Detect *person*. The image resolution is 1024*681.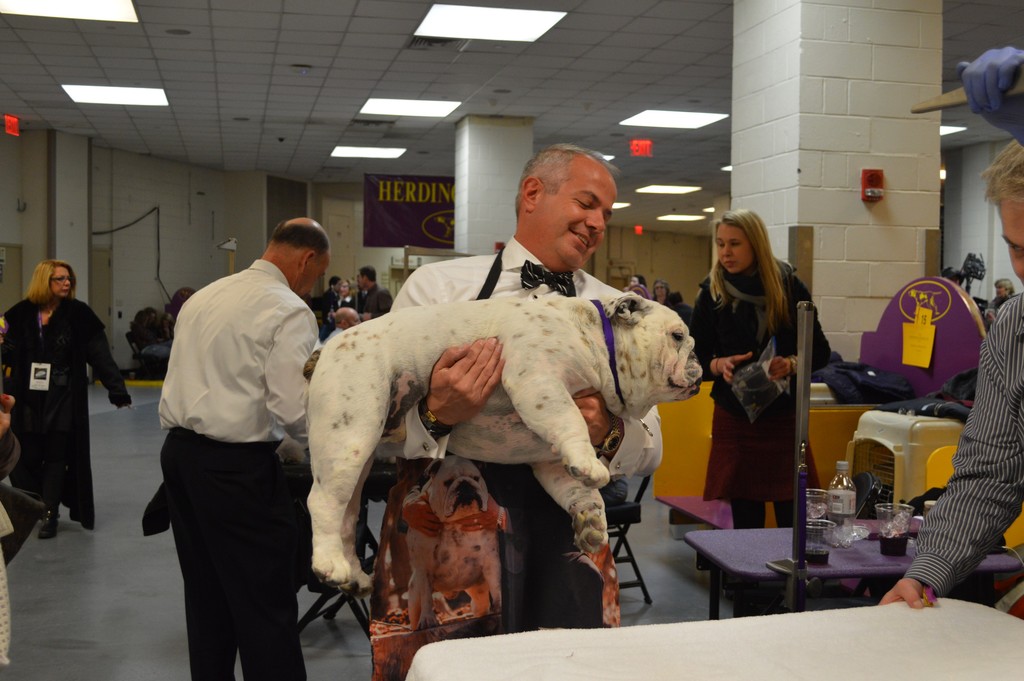
328:281:355:313.
